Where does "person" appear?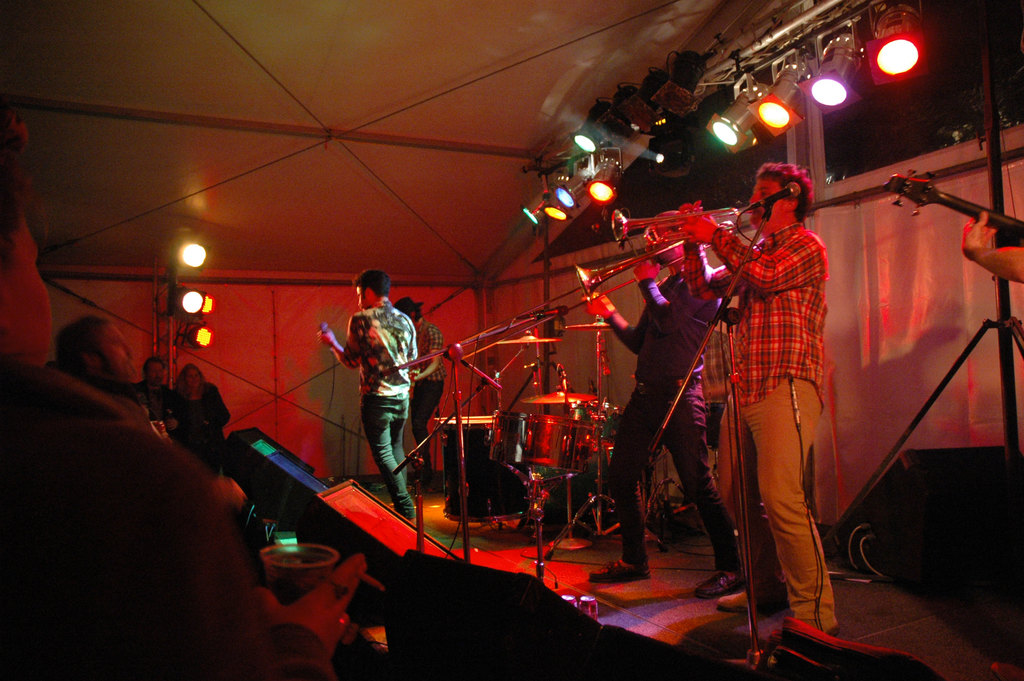
Appears at <bbox>141, 350, 178, 445</bbox>.
